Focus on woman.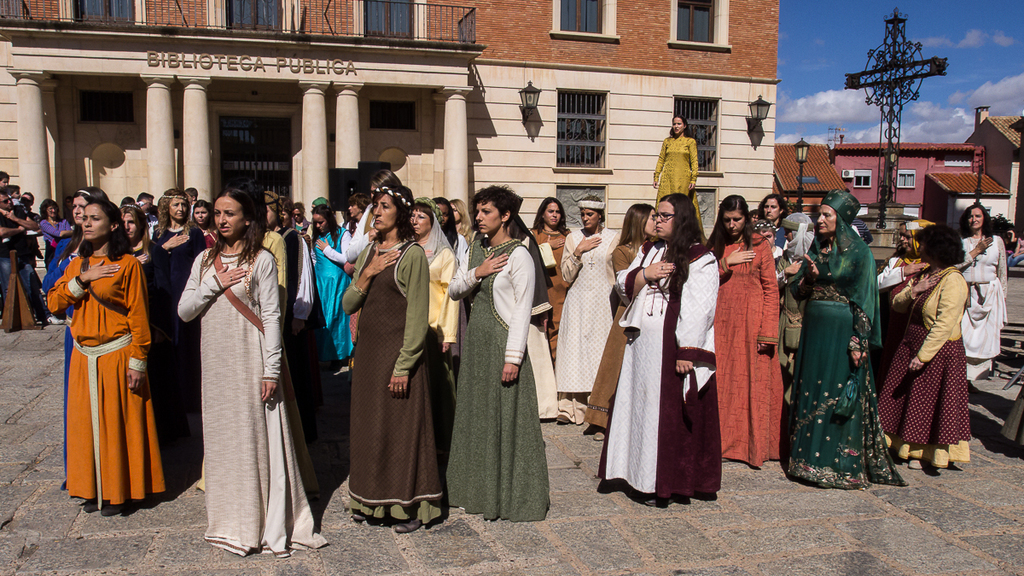
Focused at rect(702, 186, 782, 468).
